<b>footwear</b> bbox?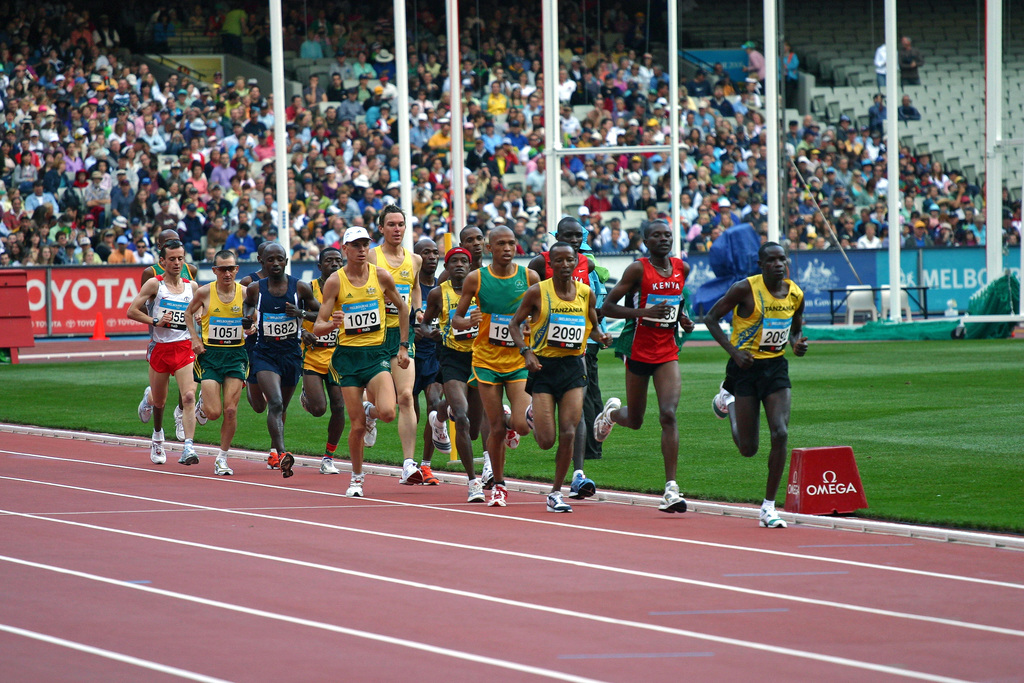
bbox(211, 456, 233, 477)
